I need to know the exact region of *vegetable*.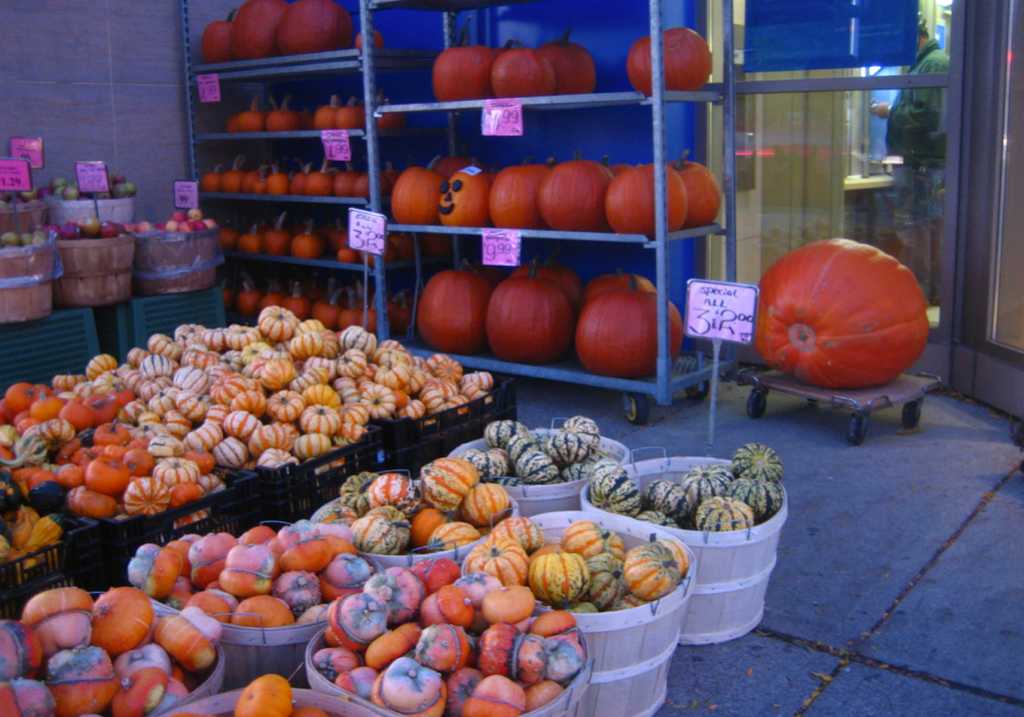
Region: <box>331,438,360,469</box>.
